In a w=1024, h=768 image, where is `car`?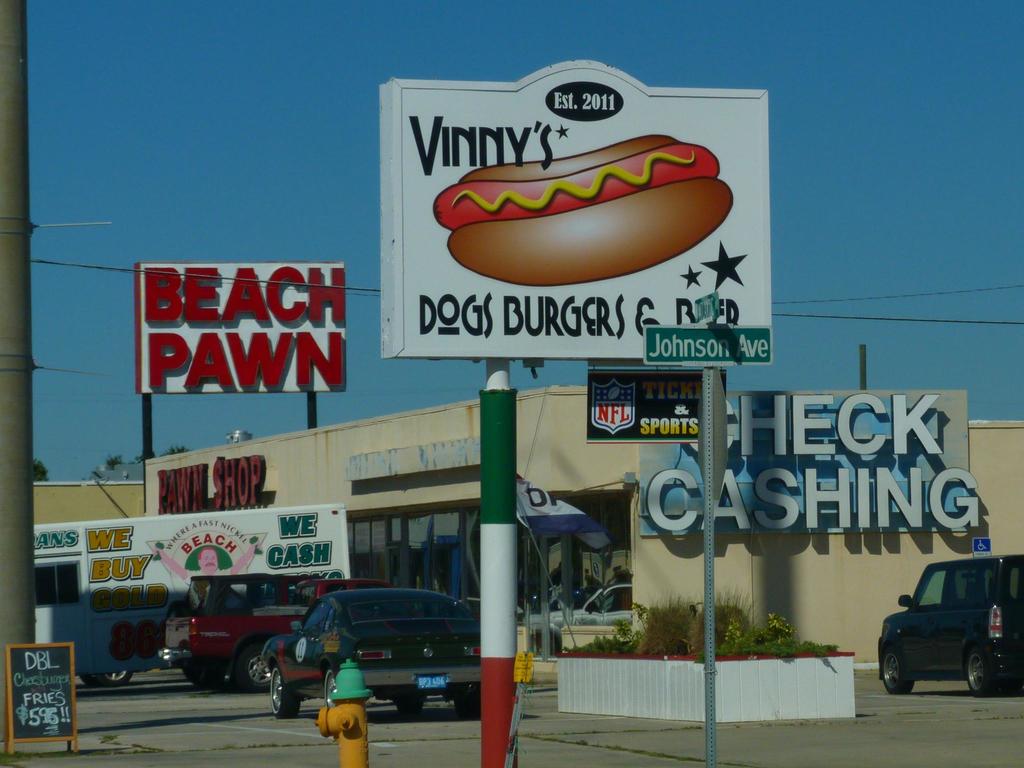
box=[520, 588, 634, 657].
